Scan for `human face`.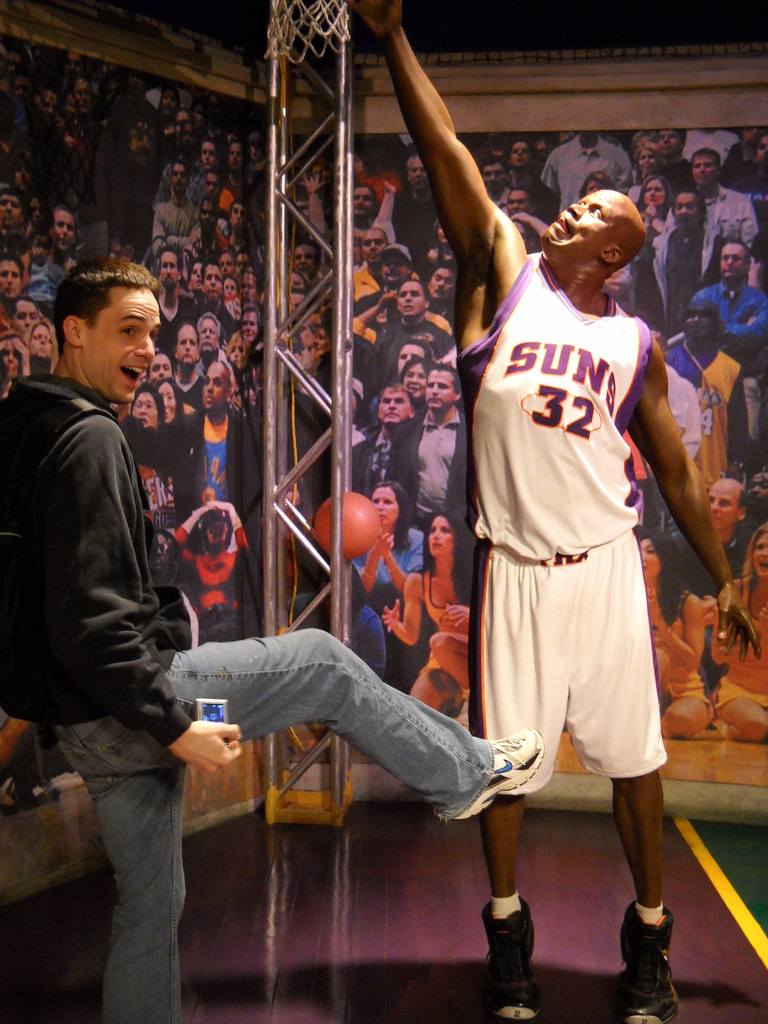
Scan result: x1=203, y1=264, x2=220, y2=300.
